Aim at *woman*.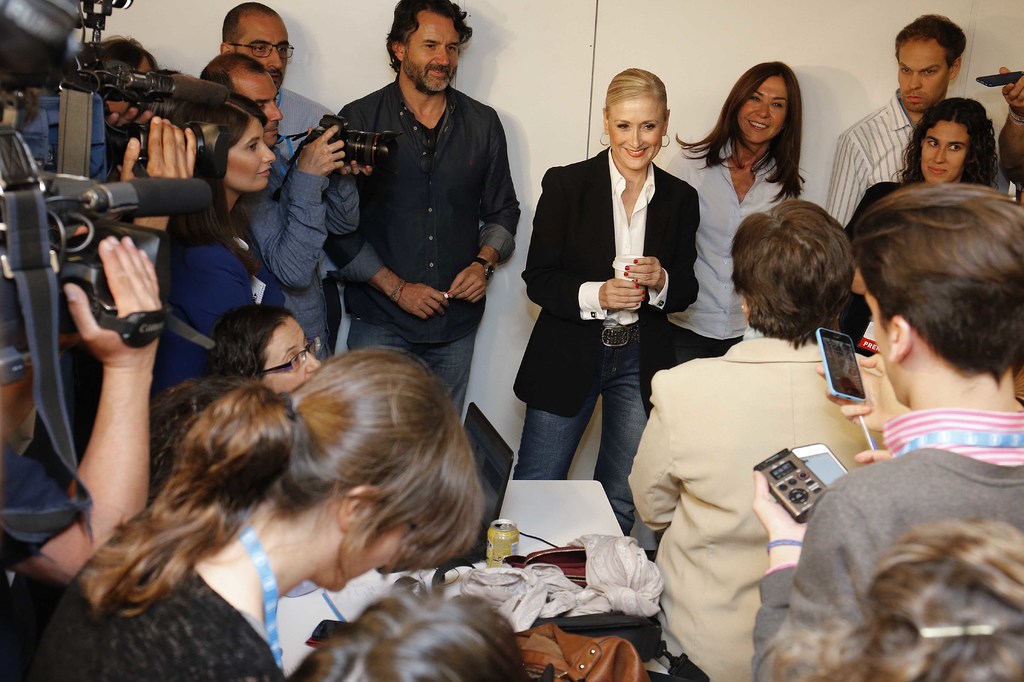
Aimed at select_region(29, 344, 497, 681).
